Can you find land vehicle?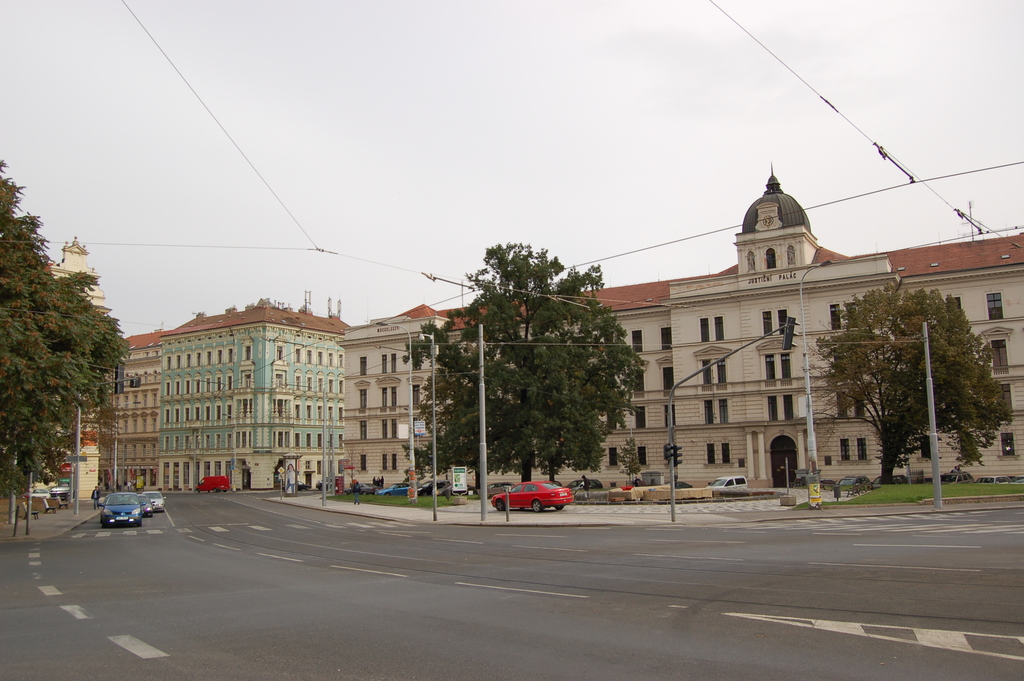
Yes, bounding box: 837, 476, 865, 488.
